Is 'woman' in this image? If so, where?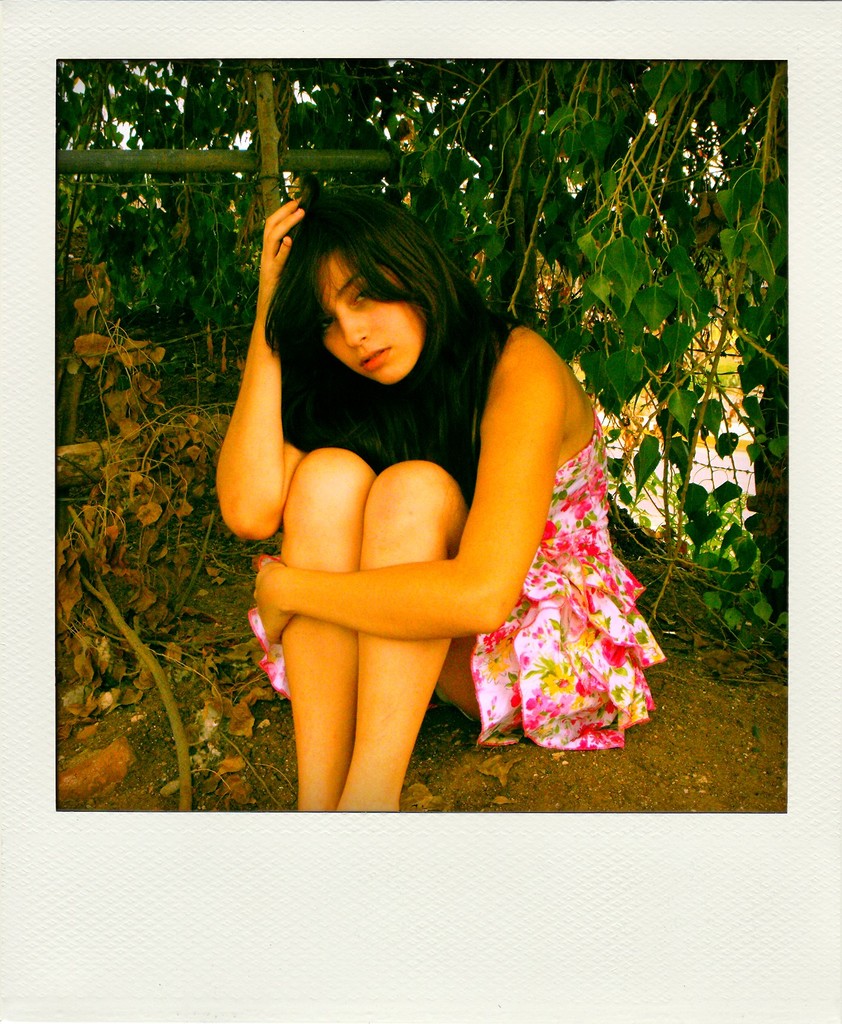
Yes, at pyautogui.locateOnScreen(198, 150, 649, 815).
